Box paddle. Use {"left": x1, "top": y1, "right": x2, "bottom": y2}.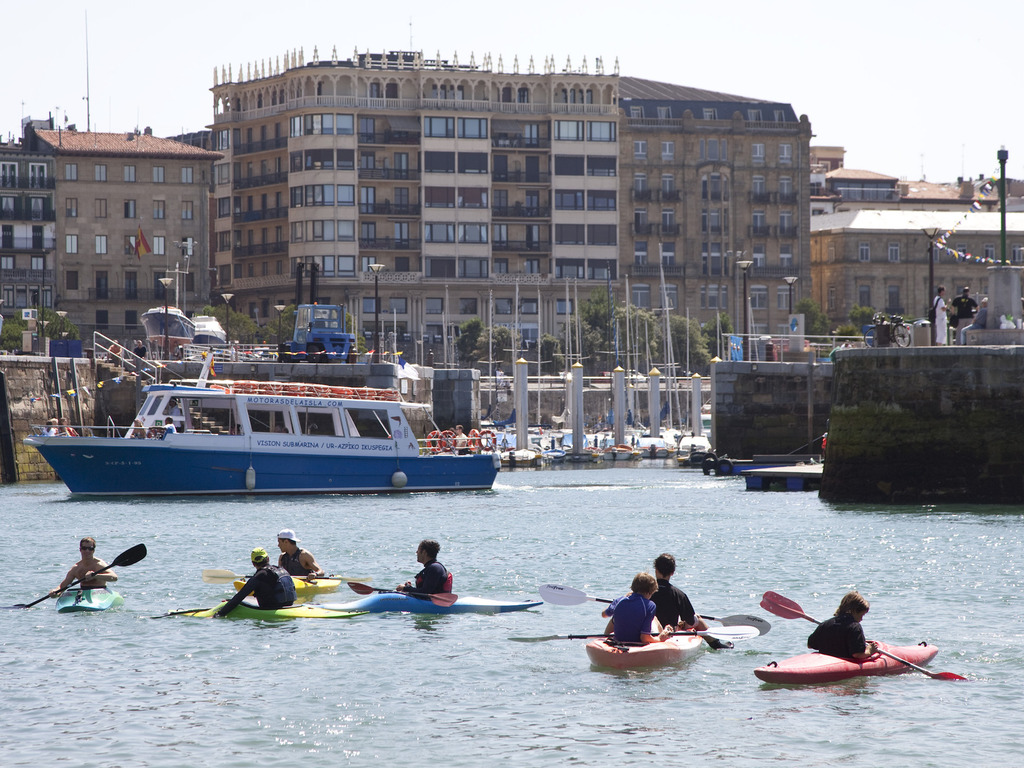
{"left": 17, "top": 545, "right": 148, "bottom": 609}.
